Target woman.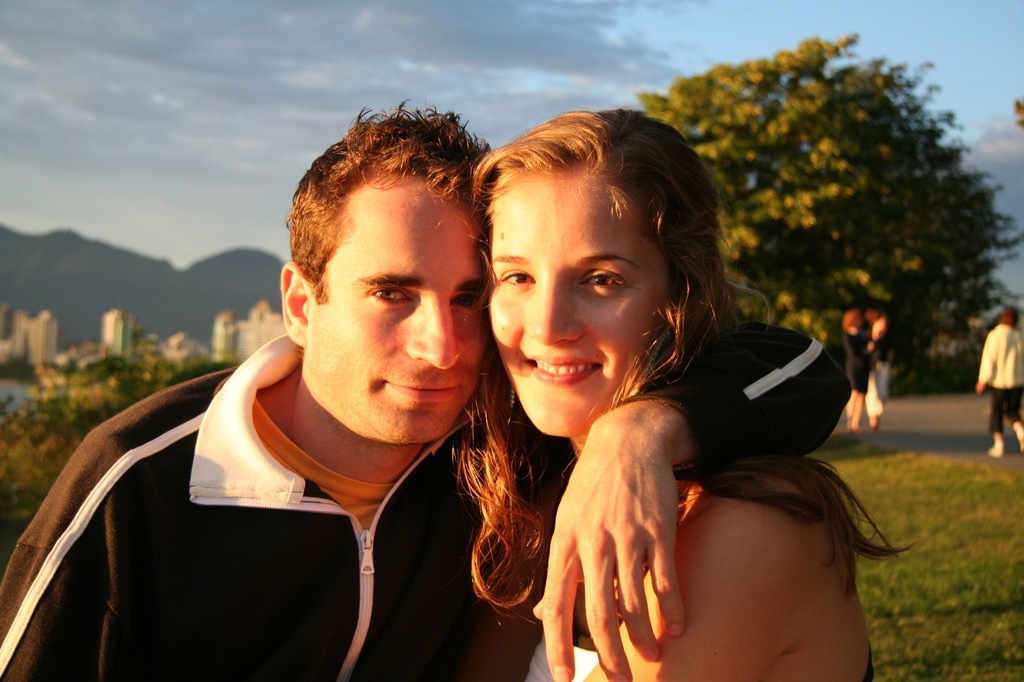
Target region: left=838, top=312, right=893, bottom=435.
